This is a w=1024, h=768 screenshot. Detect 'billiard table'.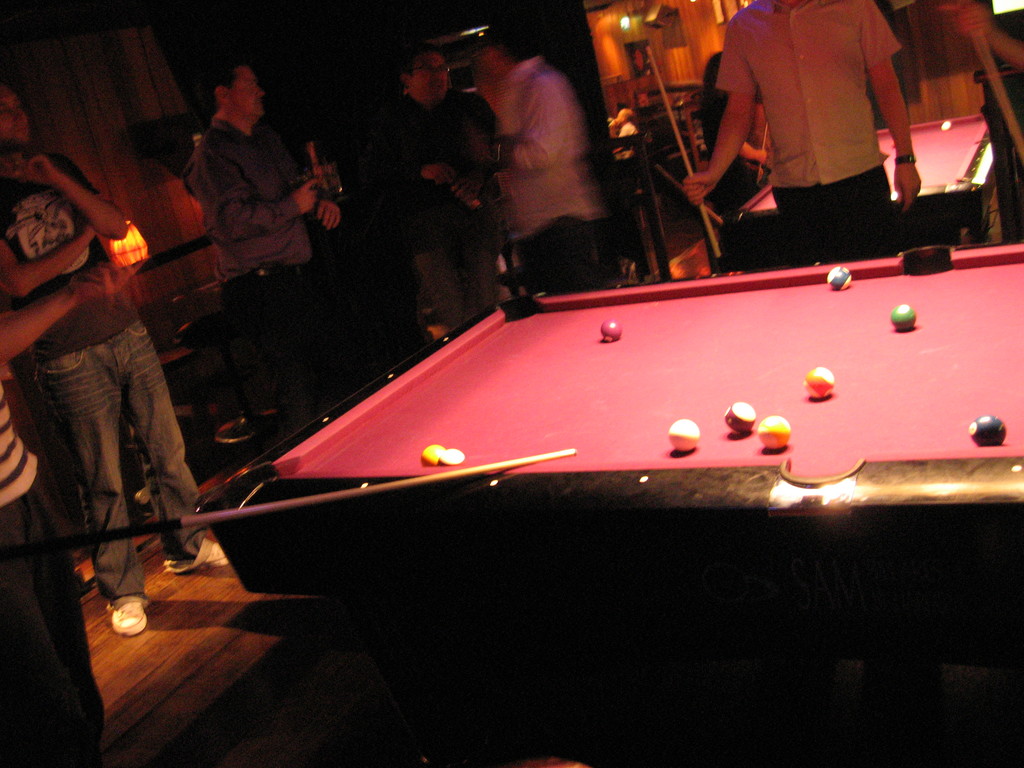
x1=188, y1=238, x2=1023, y2=614.
